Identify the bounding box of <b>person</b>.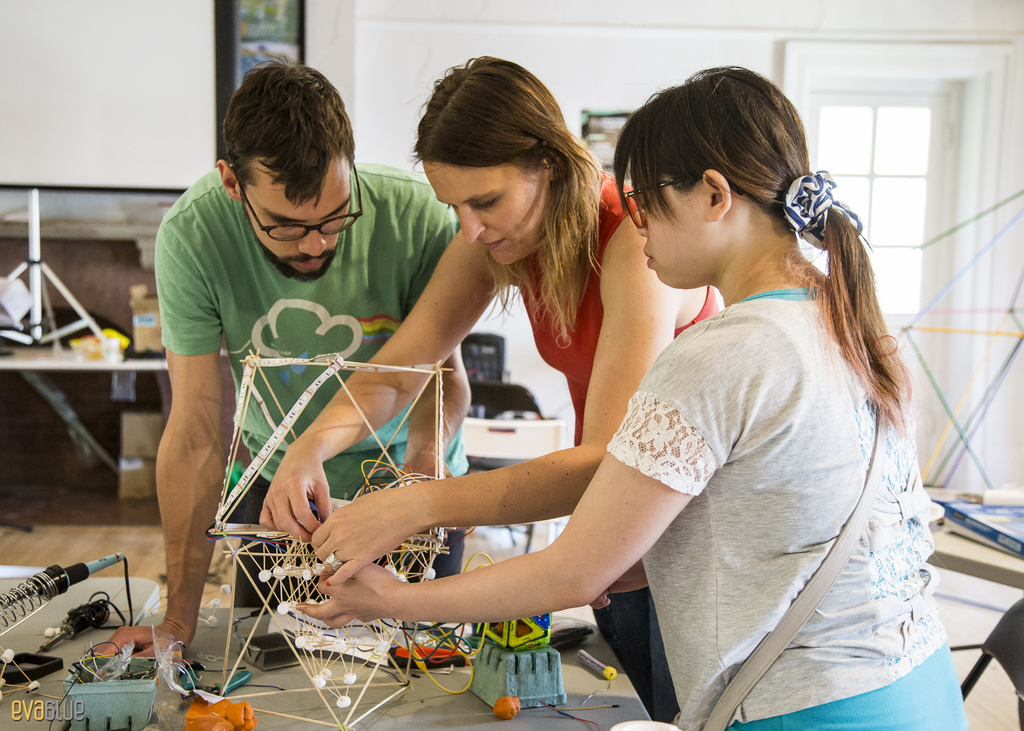
l=83, t=53, r=475, b=660.
